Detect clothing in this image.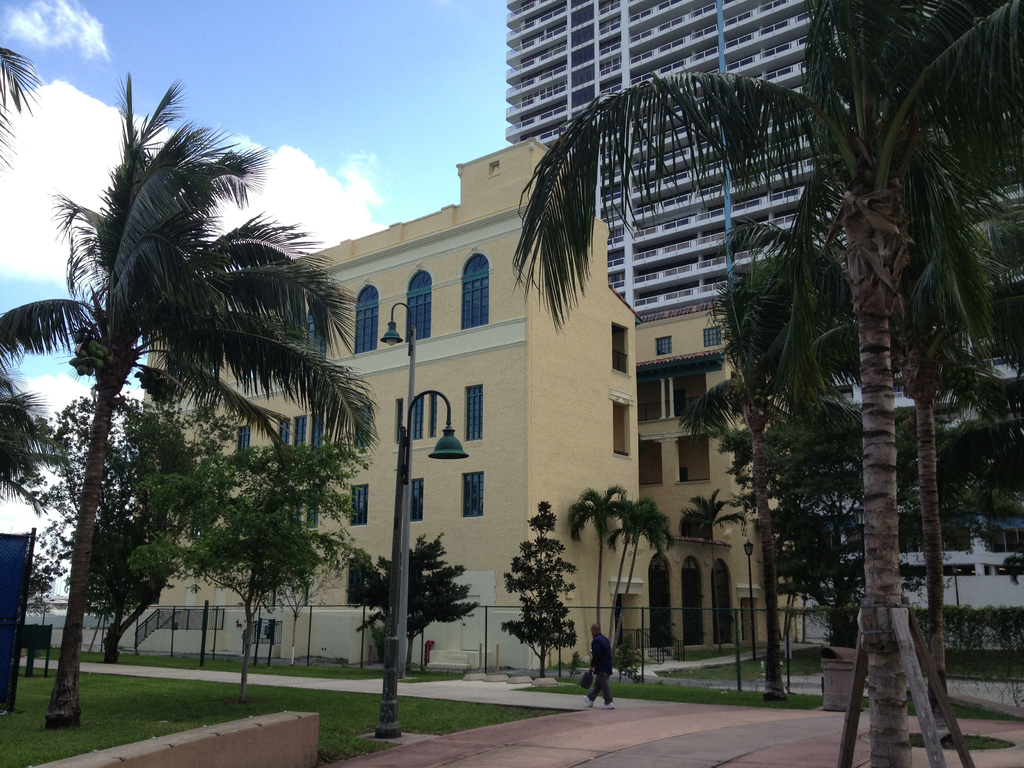
Detection: [591, 631, 610, 672].
